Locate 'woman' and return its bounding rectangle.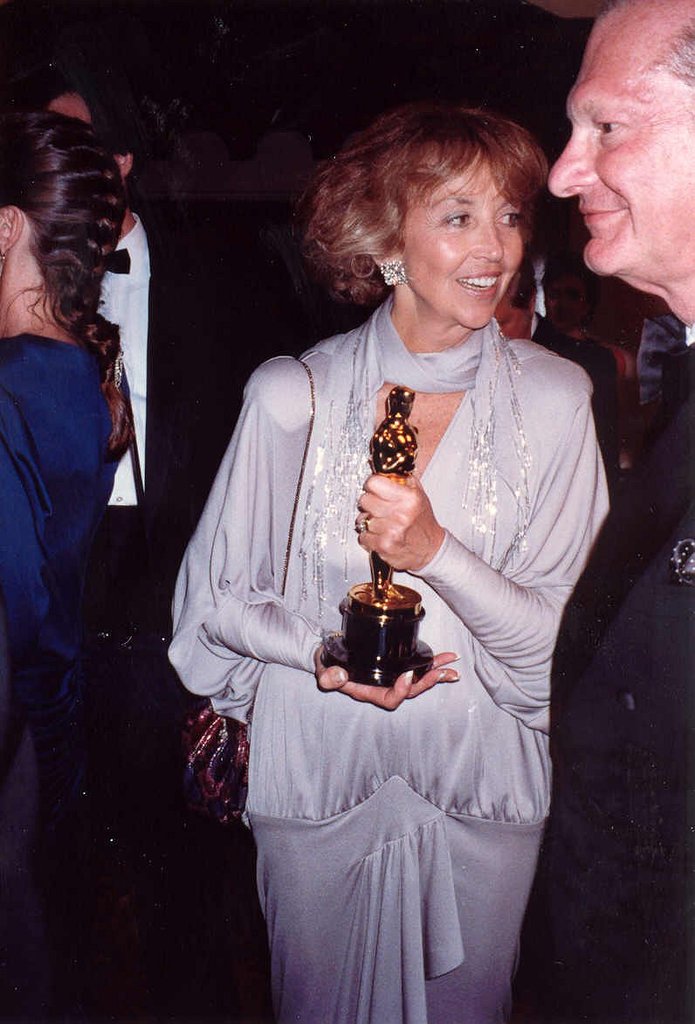
{"x1": 210, "y1": 86, "x2": 592, "y2": 1002}.
